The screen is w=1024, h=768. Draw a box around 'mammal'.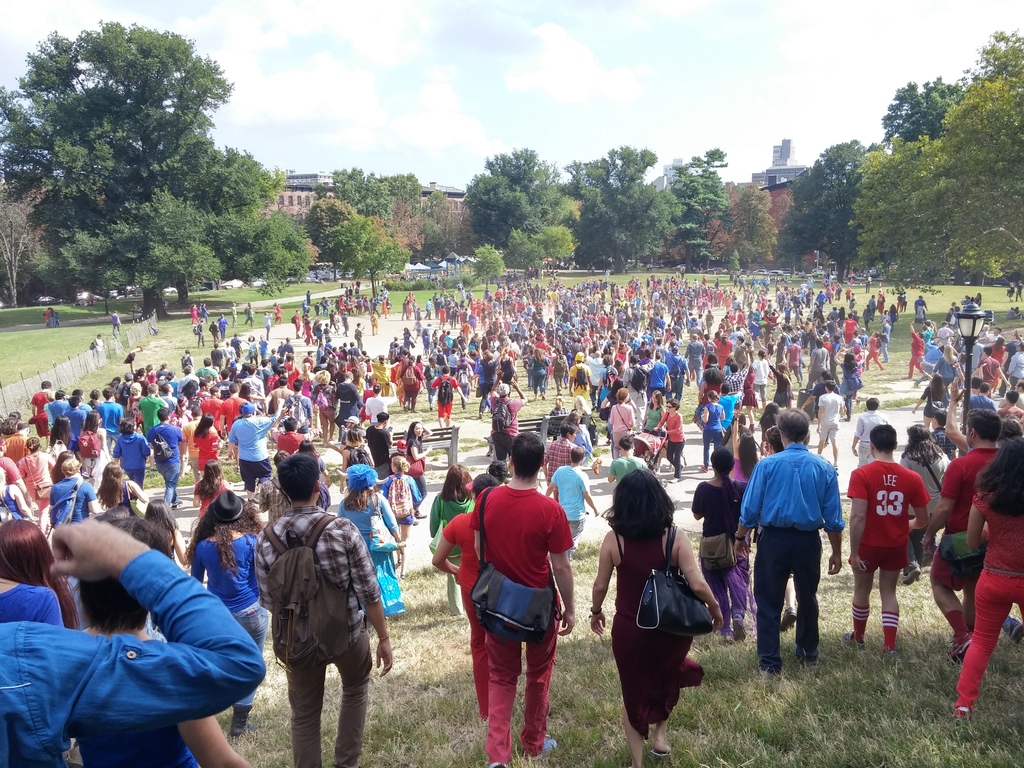
[337, 460, 411, 620].
